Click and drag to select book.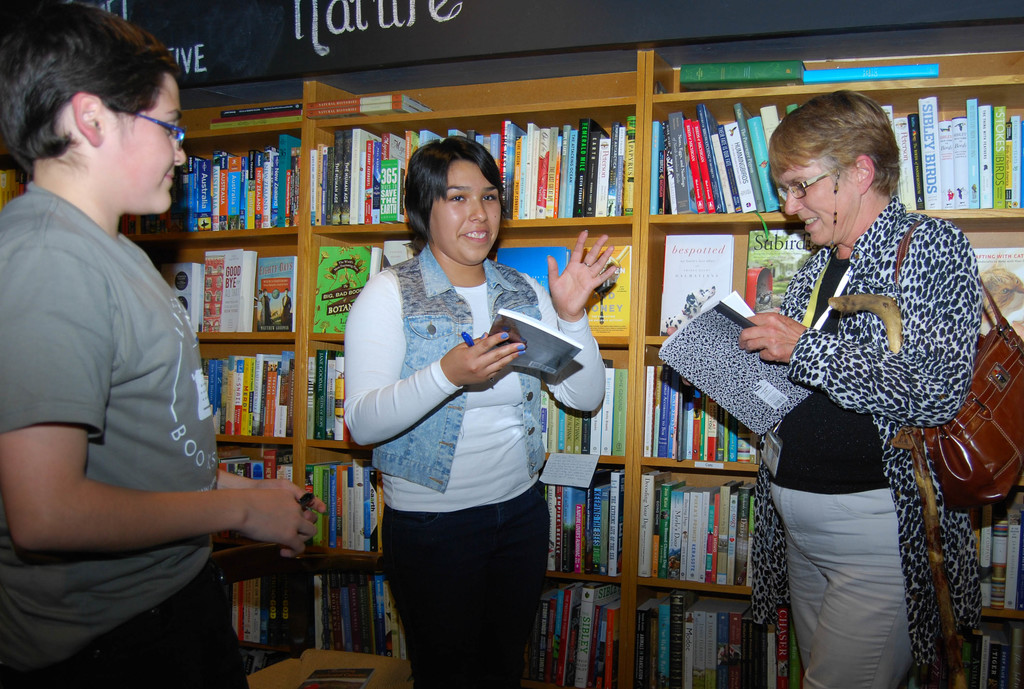
Selection: <bbox>582, 241, 634, 335</bbox>.
